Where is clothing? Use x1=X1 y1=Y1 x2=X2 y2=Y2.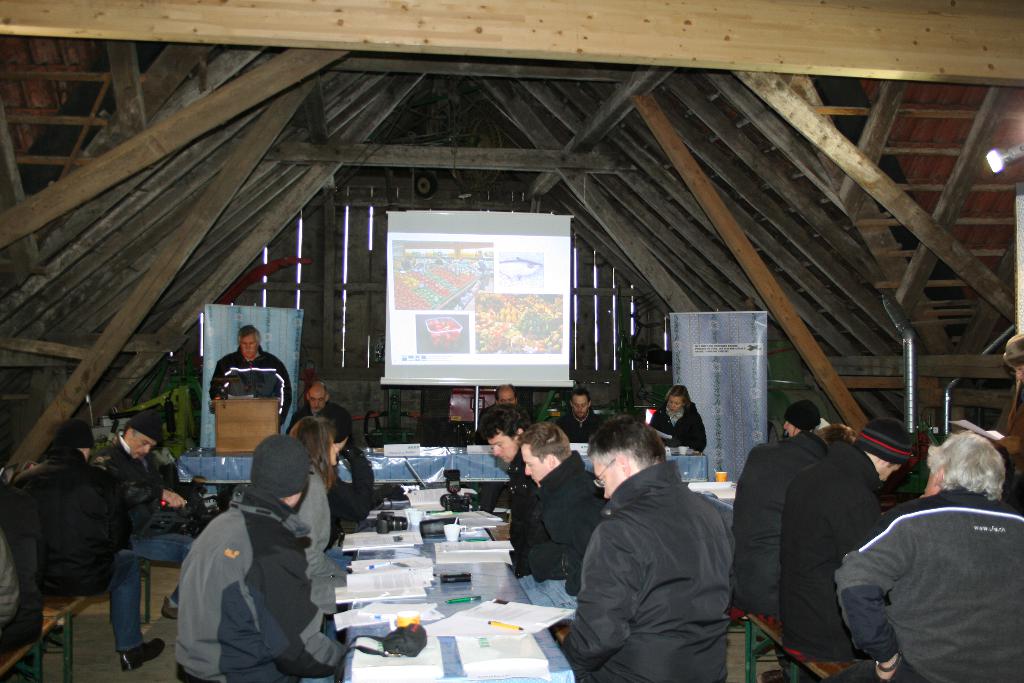
x1=729 y1=429 x2=826 y2=618.
